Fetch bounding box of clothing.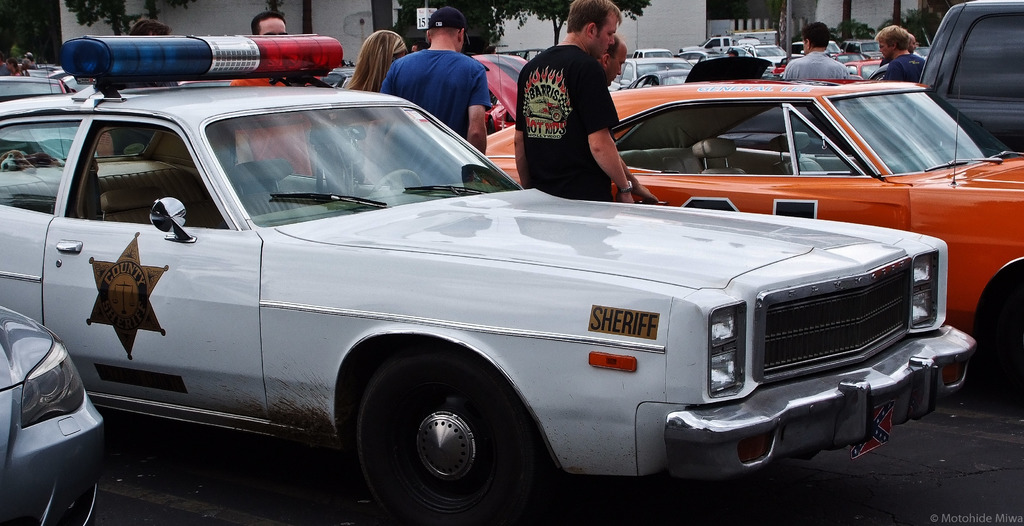
Bbox: rect(873, 52, 929, 90).
